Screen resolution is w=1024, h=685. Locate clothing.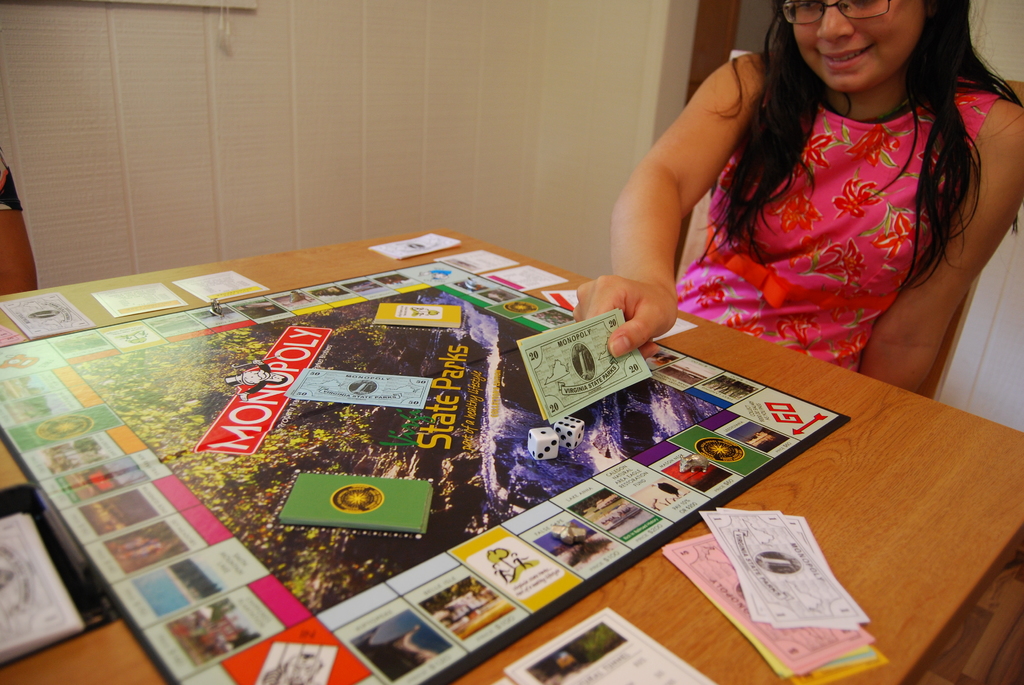
rect(0, 147, 22, 211).
